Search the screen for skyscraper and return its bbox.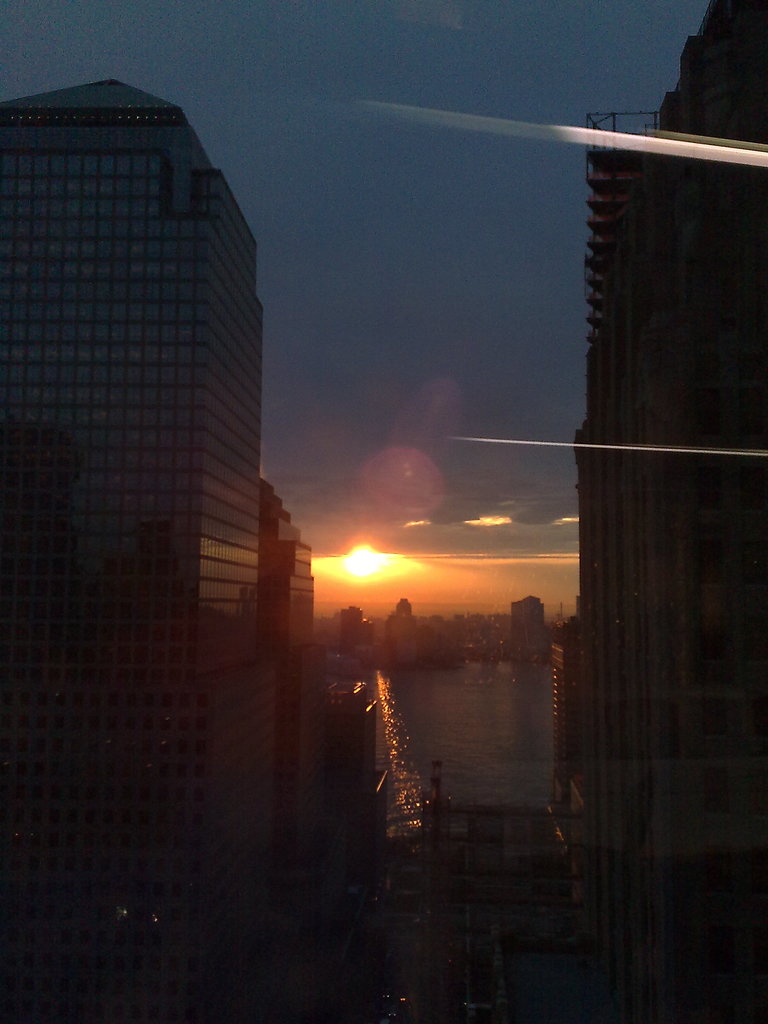
Found: [left=516, top=591, right=549, bottom=654].
